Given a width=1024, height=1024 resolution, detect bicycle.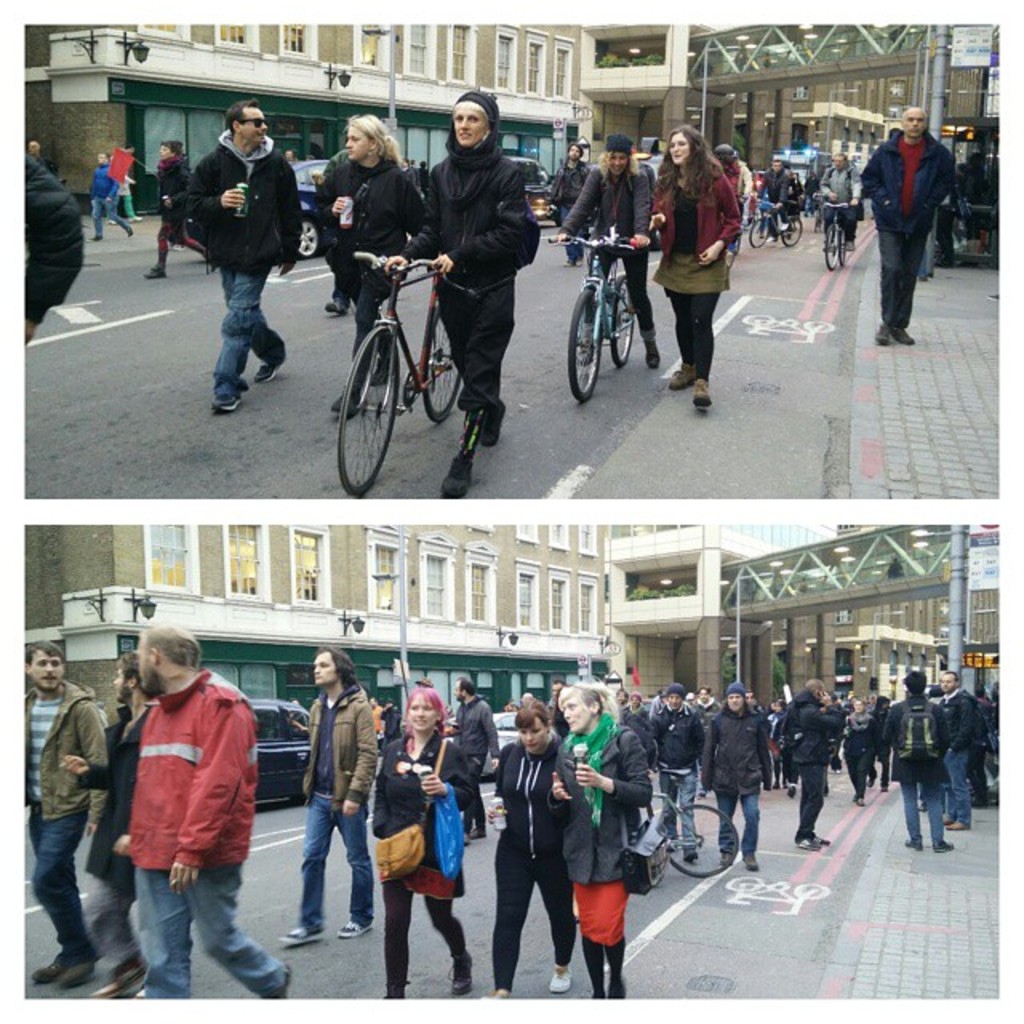
Rect(549, 229, 654, 403).
